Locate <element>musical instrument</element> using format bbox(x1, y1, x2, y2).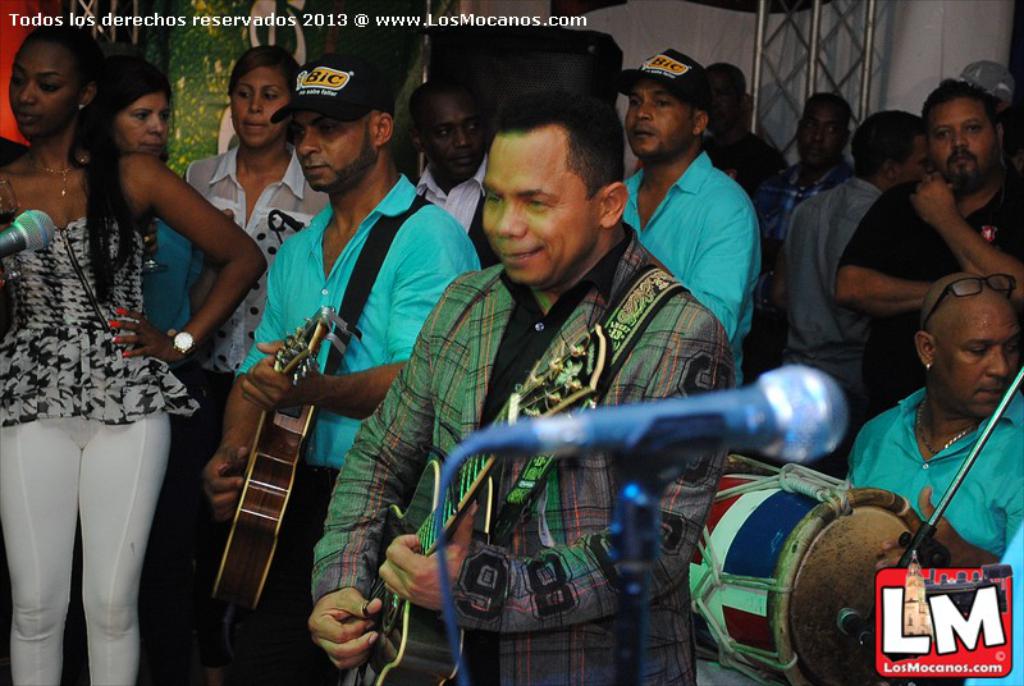
bbox(677, 453, 942, 685).
